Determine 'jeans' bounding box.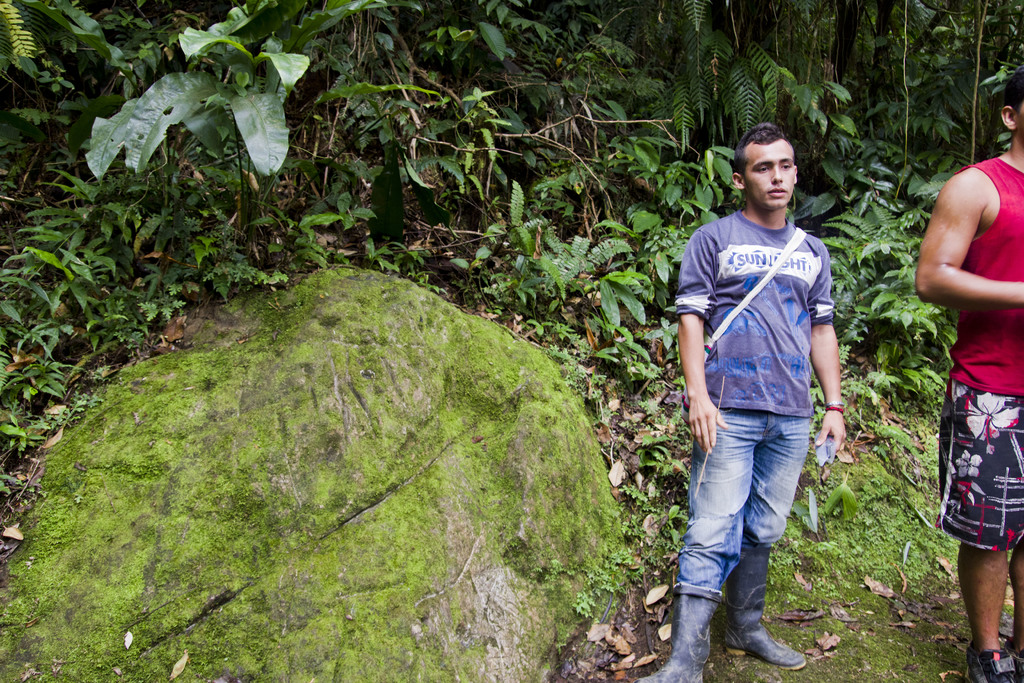
Determined: Rect(676, 404, 816, 587).
